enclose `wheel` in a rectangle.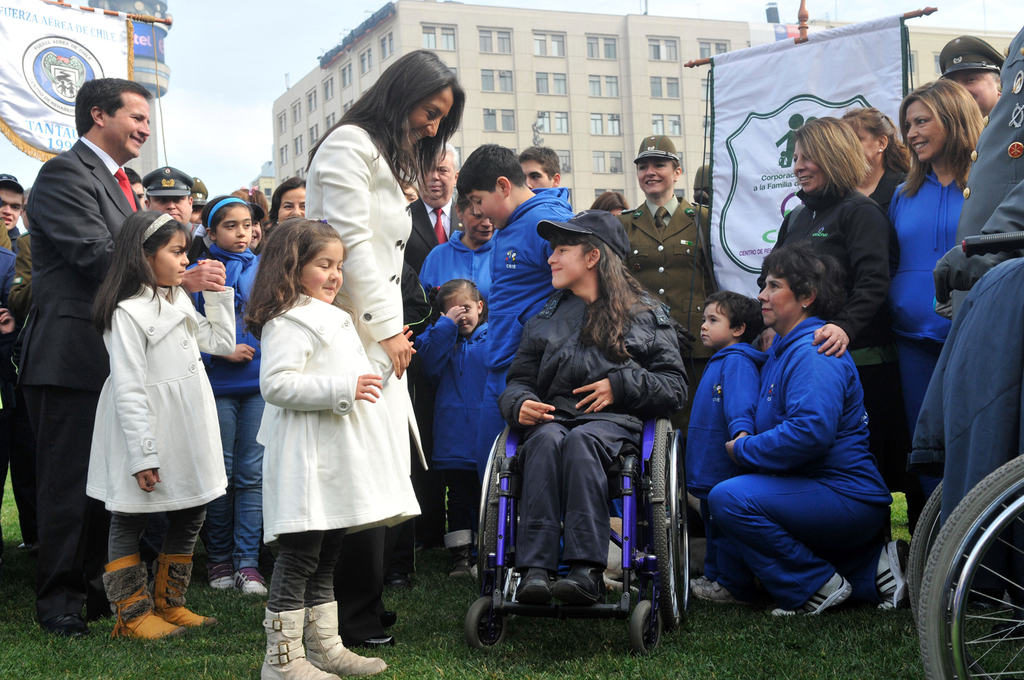
631/597/662/653.
